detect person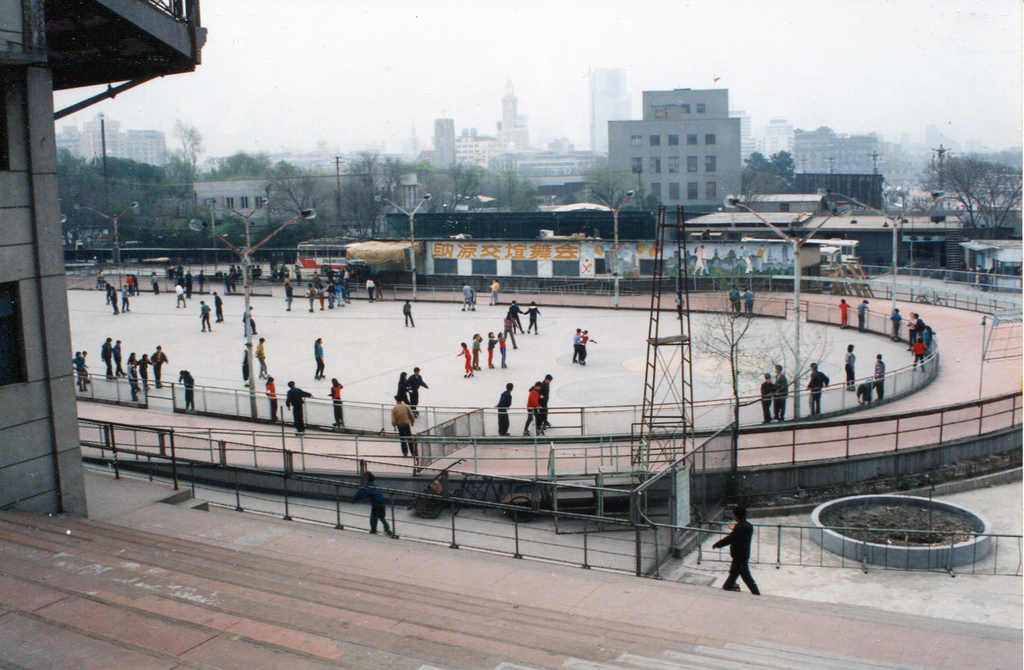
x1=401 y1=299 x2=417 y2=328
